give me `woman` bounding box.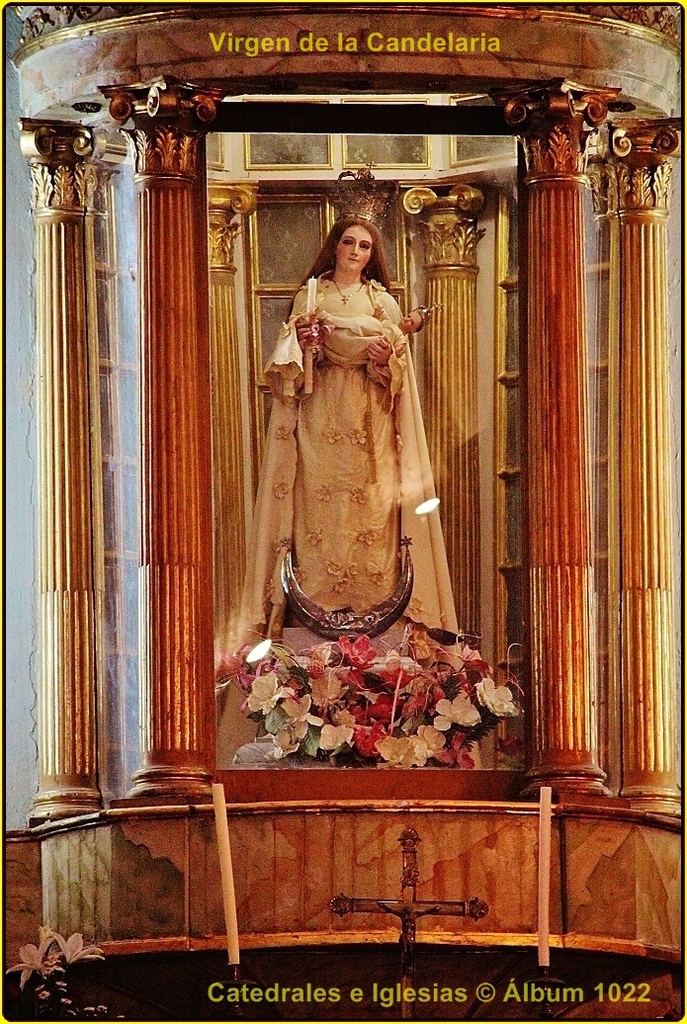
region(251, 197, 445, 679).
